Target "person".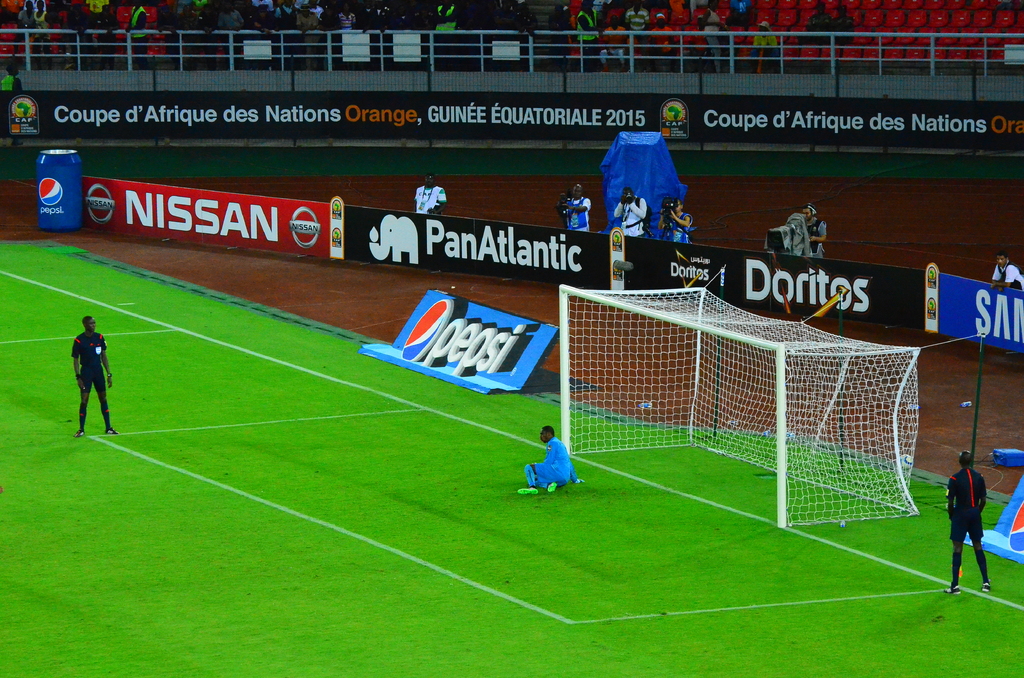
Target region: left=0, top=57, right=28, bottom=90.
